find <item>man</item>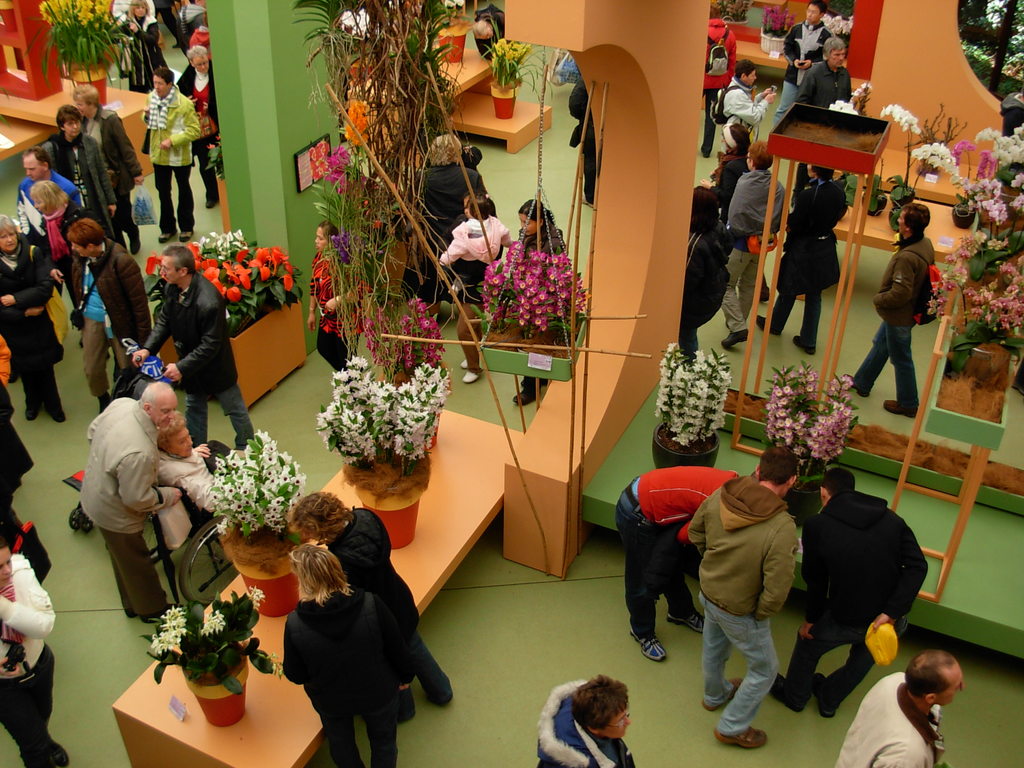
771 467 931 717
